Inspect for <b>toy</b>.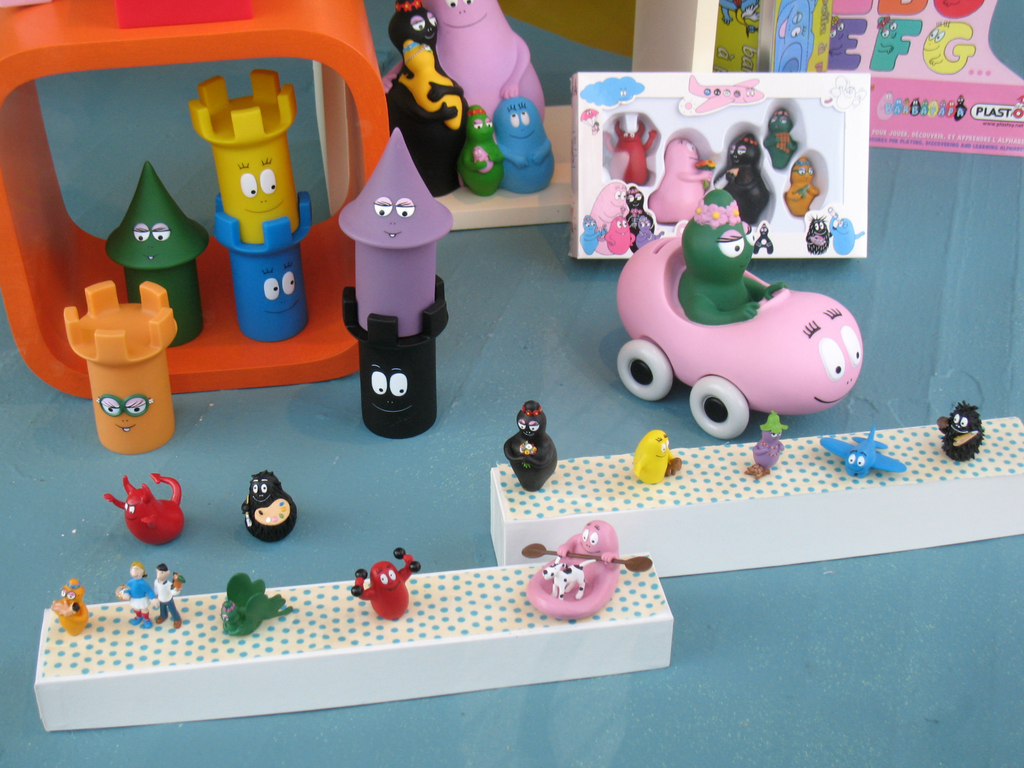
Inspection: bbox=[624, 428, 686, 481].
